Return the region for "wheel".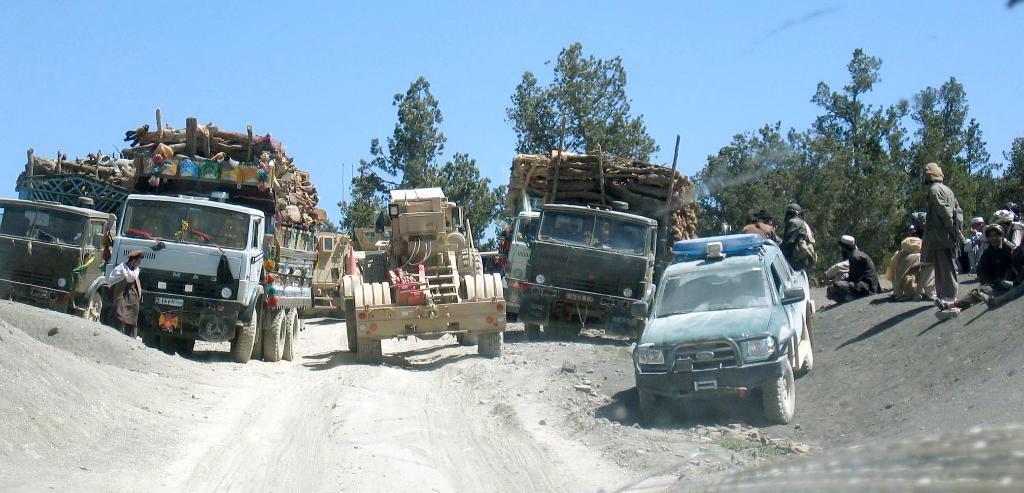
<bbox>253, 321, 264, 359</bbox>.
